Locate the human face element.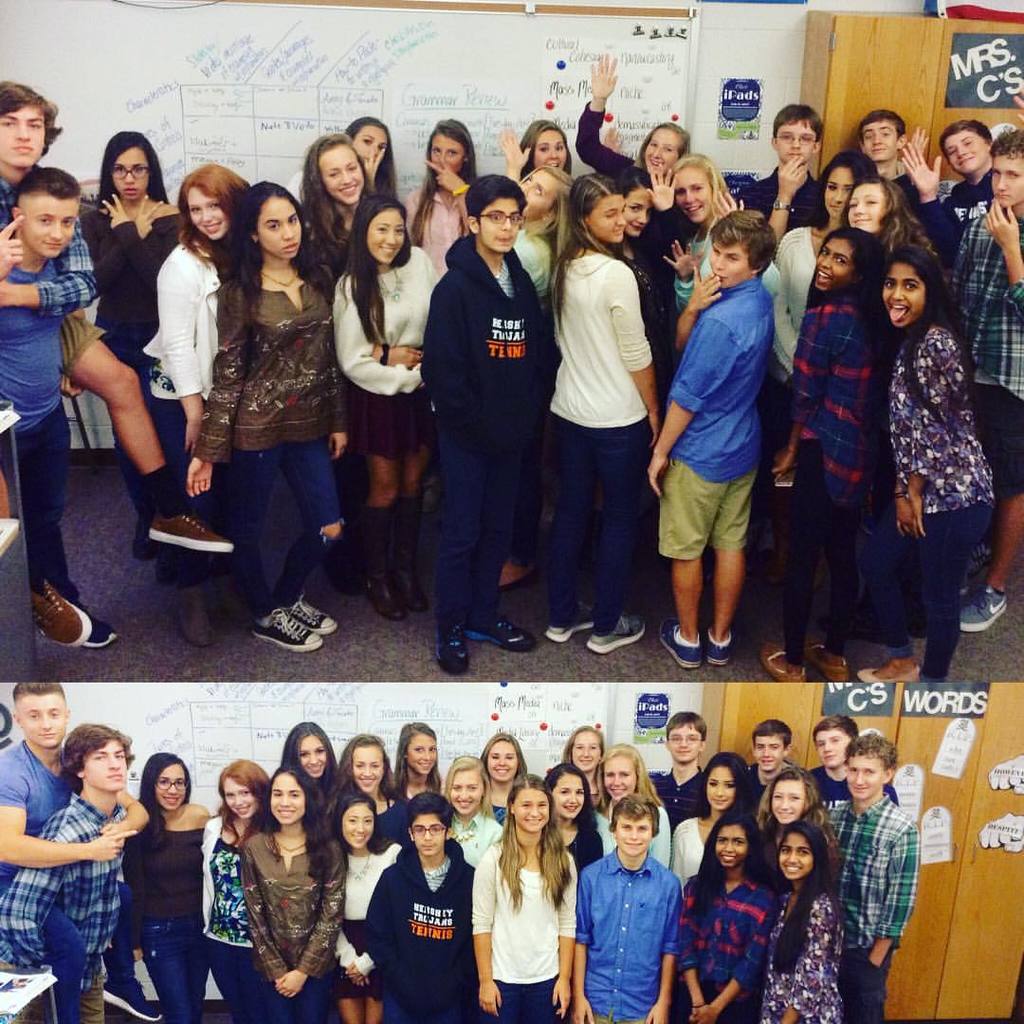
Element bbox: region(624, 188, 657, 232).
